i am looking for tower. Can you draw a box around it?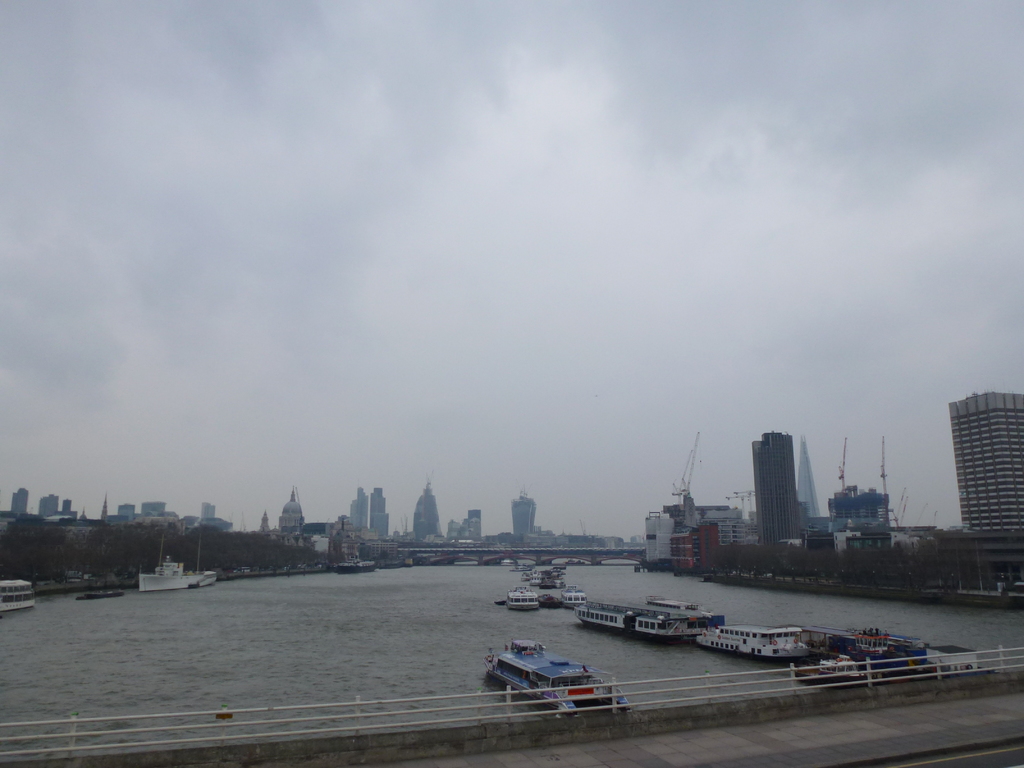
Sure, the bounding box is locate(453, 509, 476, 548).
